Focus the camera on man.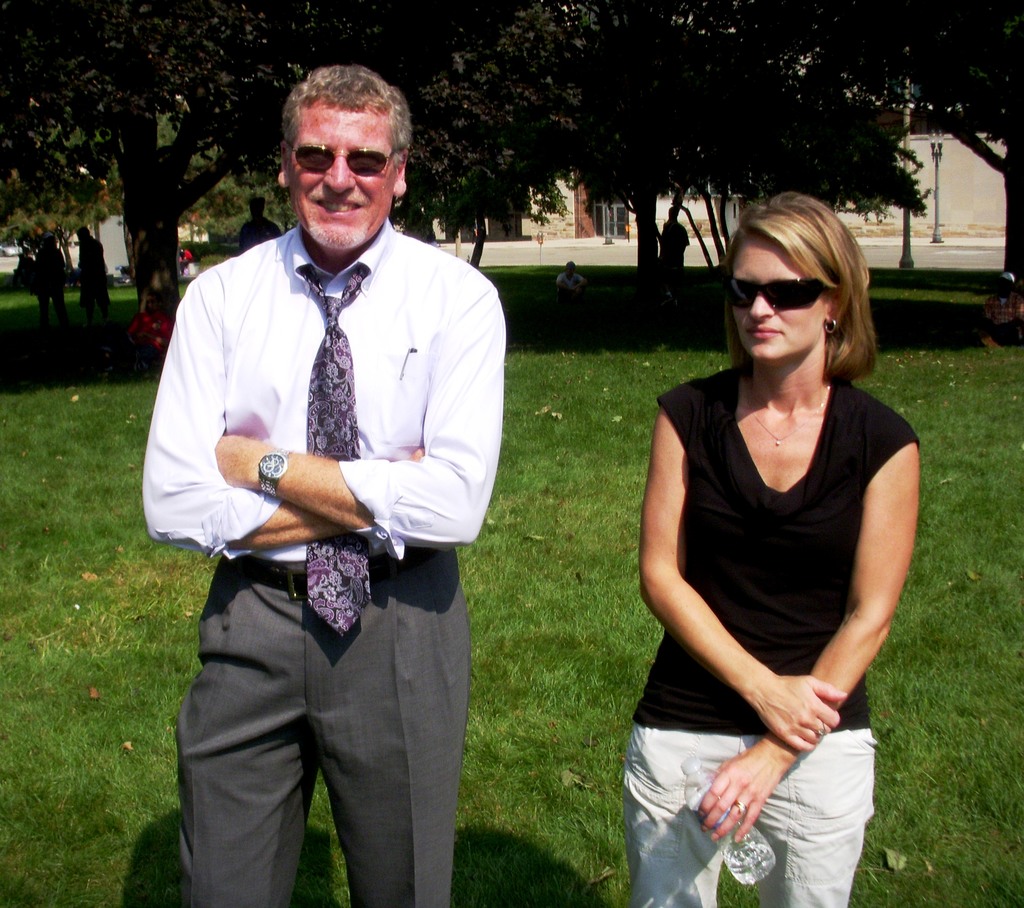
Focus region: <region>147, 86, 527, 882</region>.
